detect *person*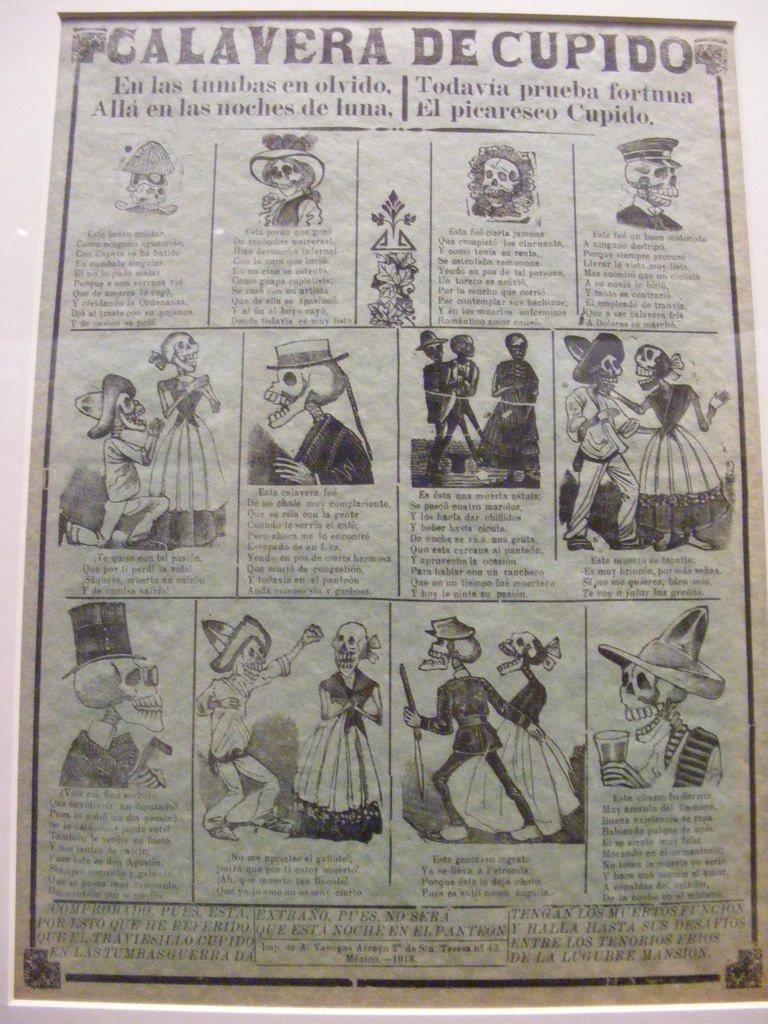
{"x1": 447, "y1": 631, "x2": 582, "y2": 832}
